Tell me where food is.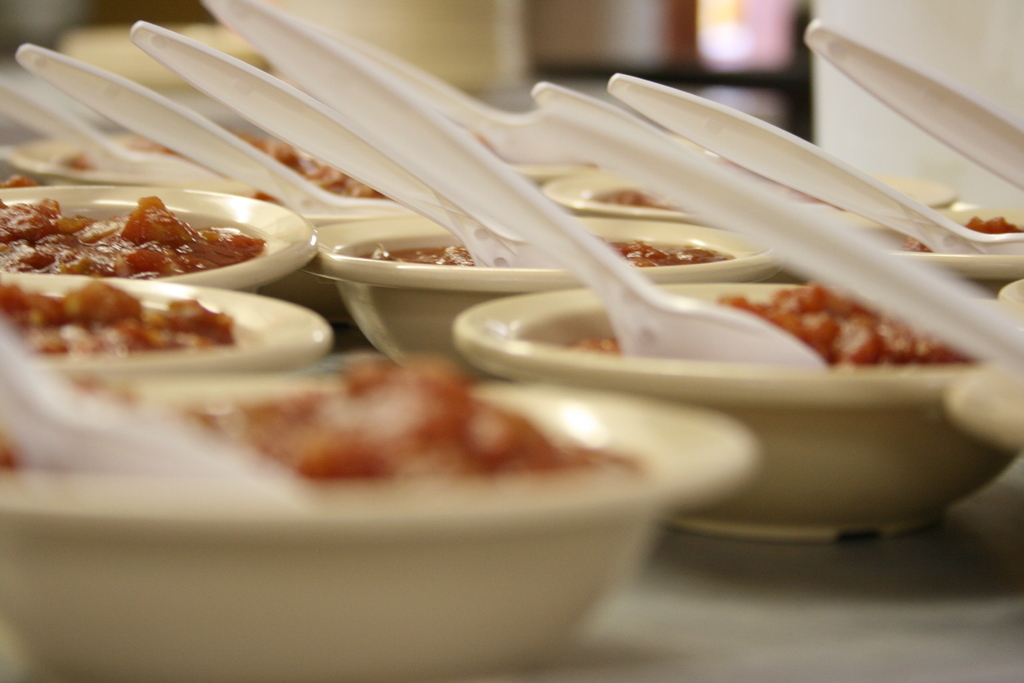
food is at bbox=[0, 282, 243, 346].
